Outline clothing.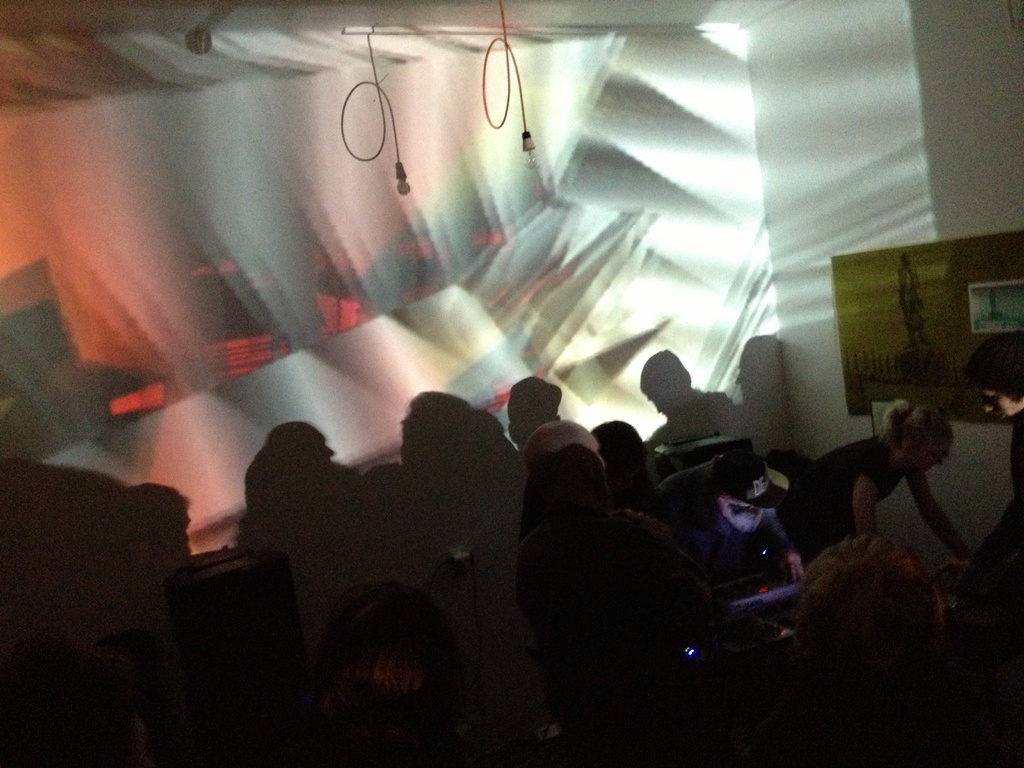
Outline: box=[660, 463, 770, 588].
